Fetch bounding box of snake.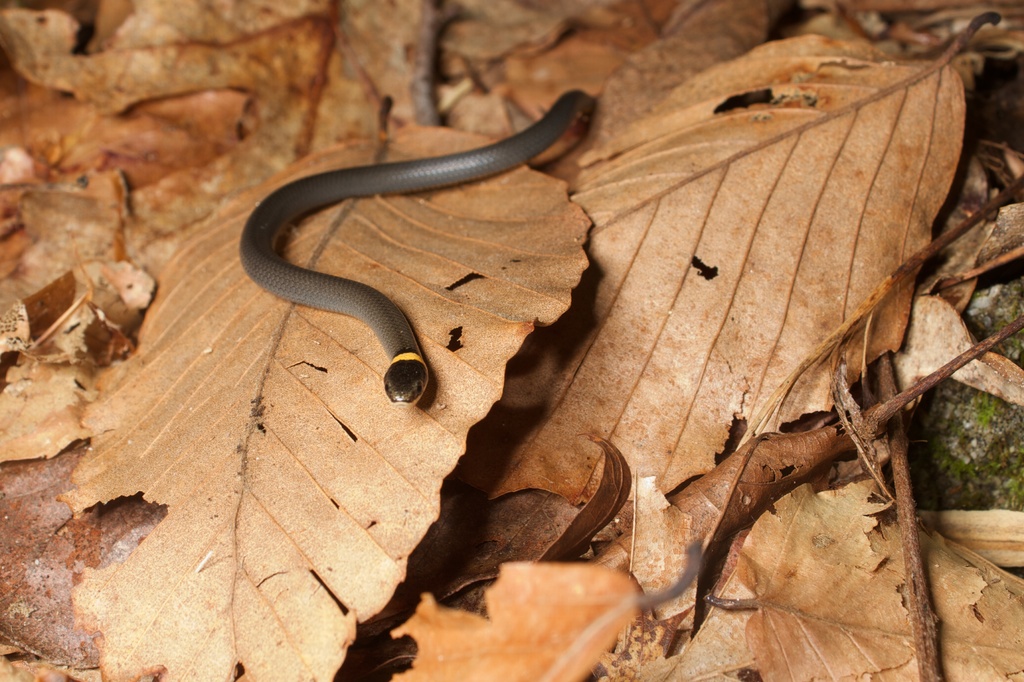
Bbox: 237 84 595 407.
